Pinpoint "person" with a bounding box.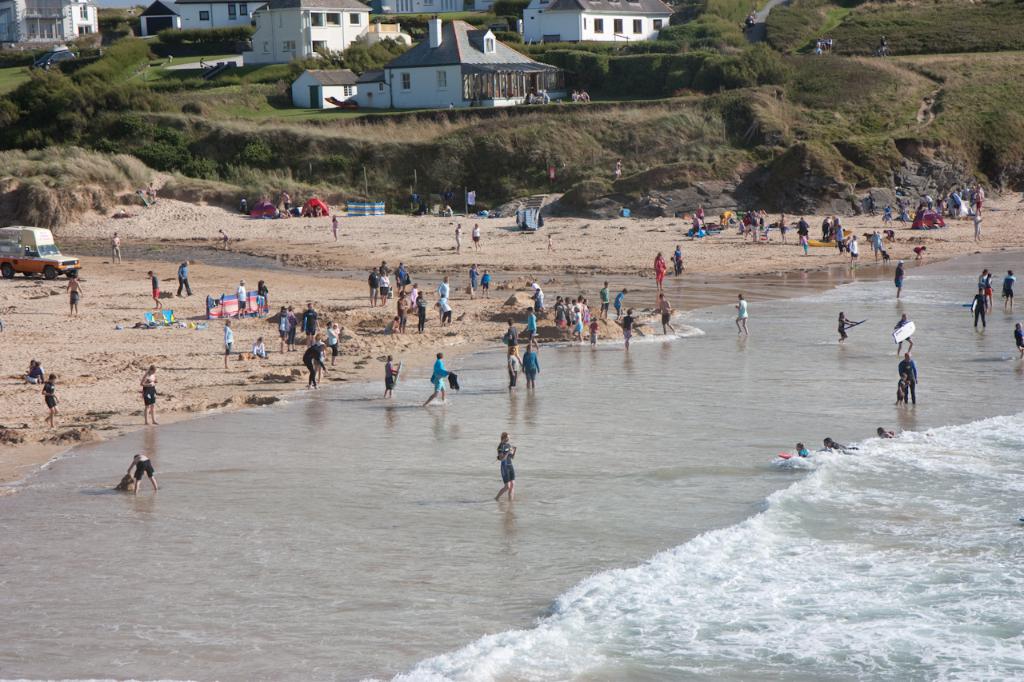
437/303/451/325.
